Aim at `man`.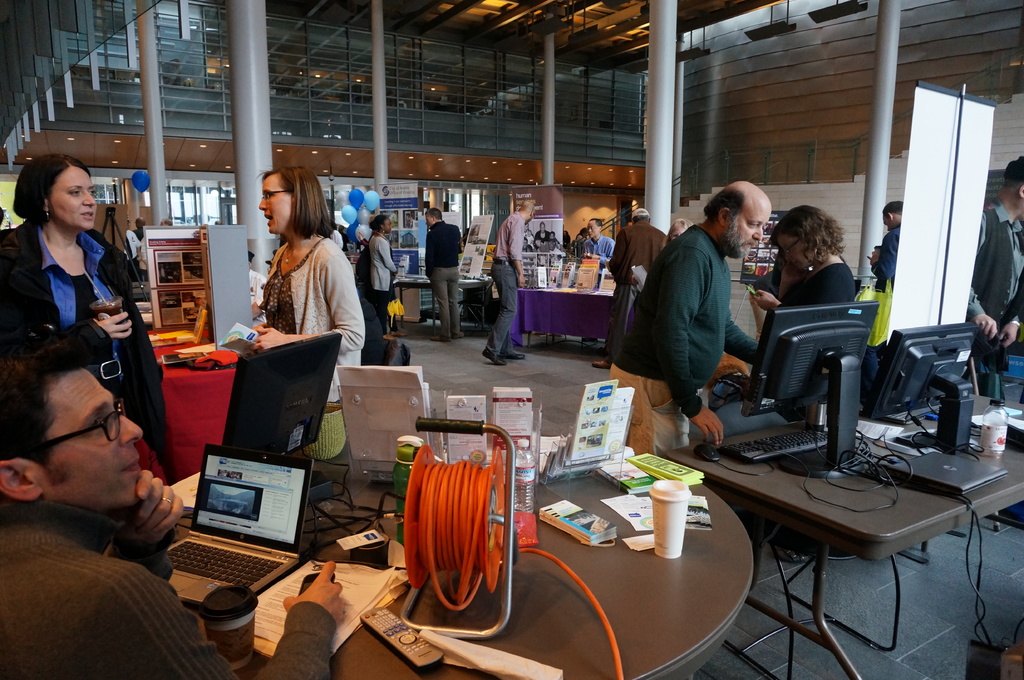
Aimed at (968, 151, 1023, 400).
